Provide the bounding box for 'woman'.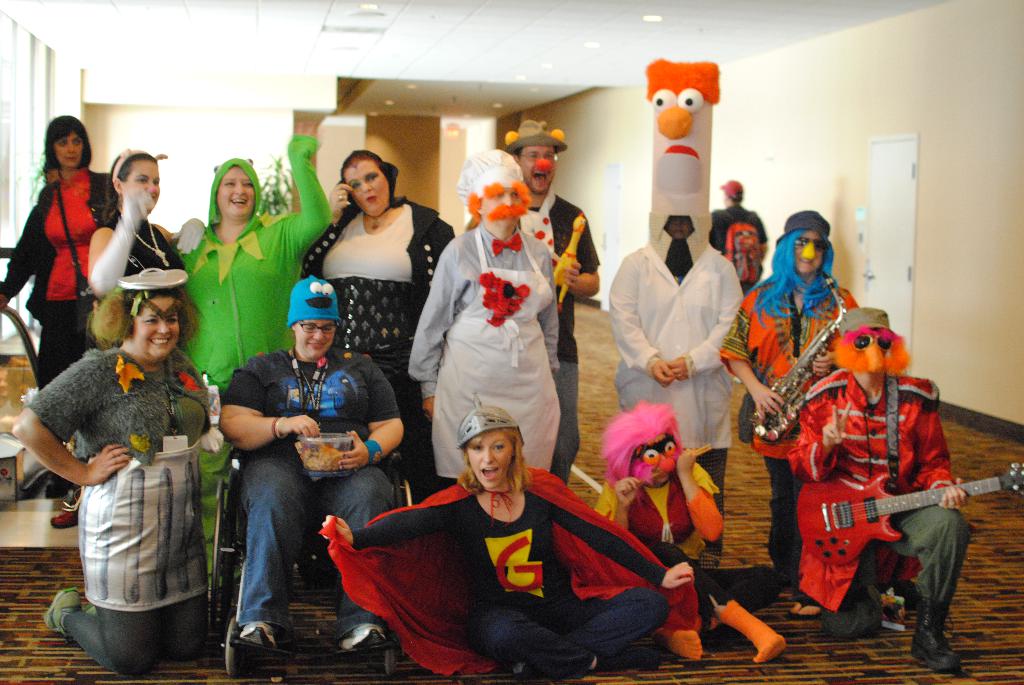
region(223, 280, 403, 679).
